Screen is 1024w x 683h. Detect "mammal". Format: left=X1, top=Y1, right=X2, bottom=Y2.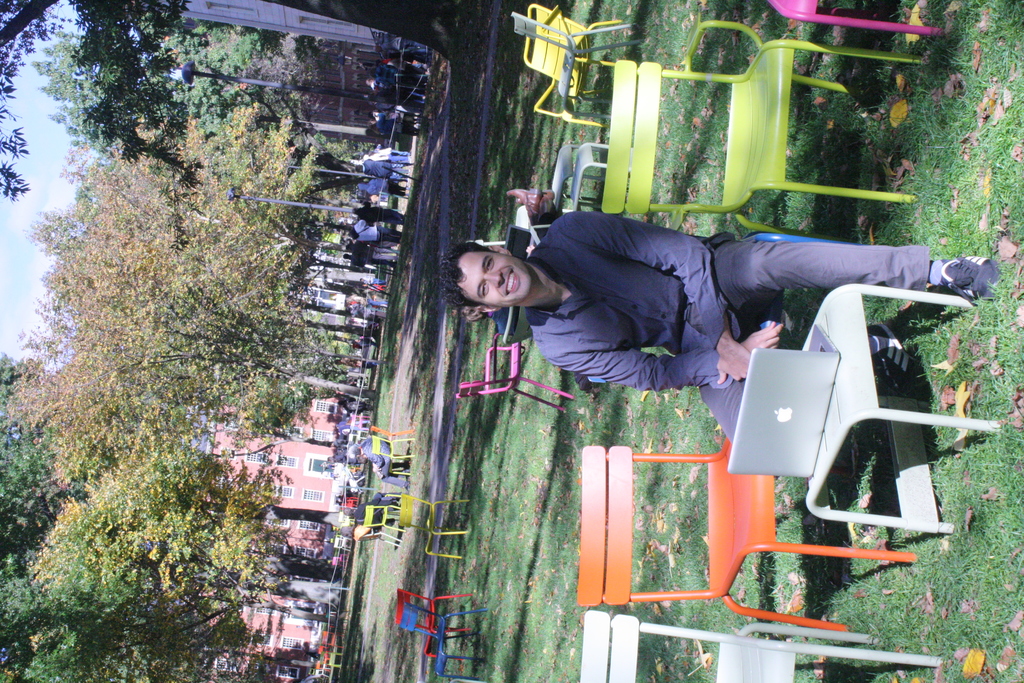
left=435, top=195, right=1002, bottom=486.
